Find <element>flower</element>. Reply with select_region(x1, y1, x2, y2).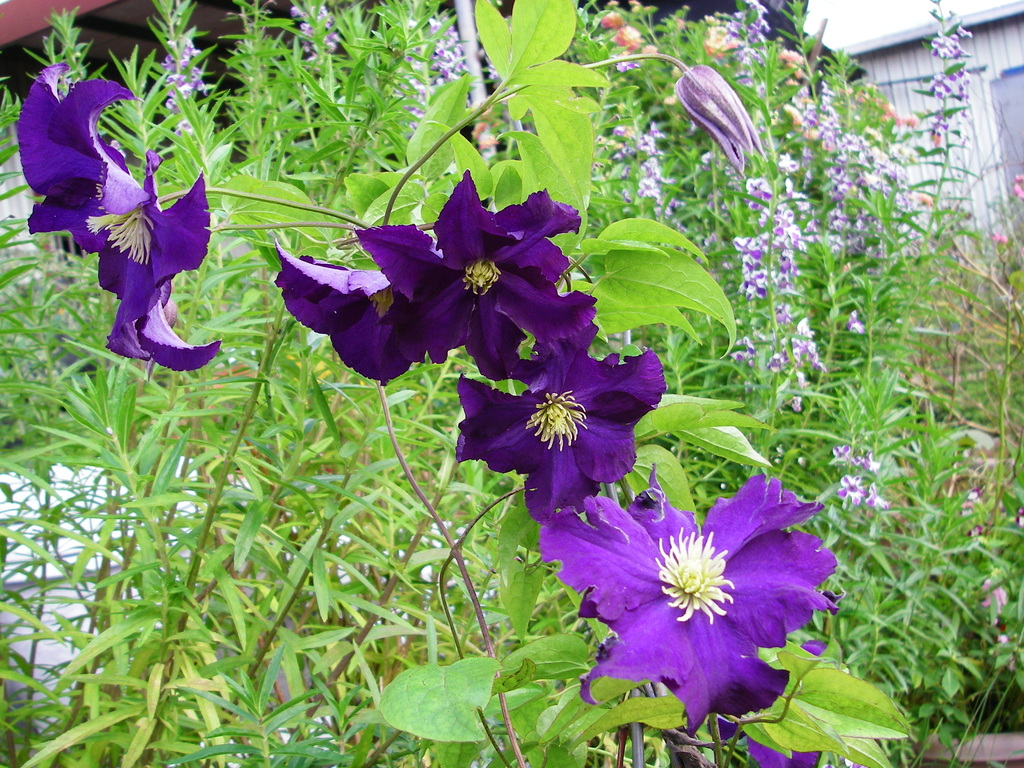
select_region(14, 61, 152, 253).
